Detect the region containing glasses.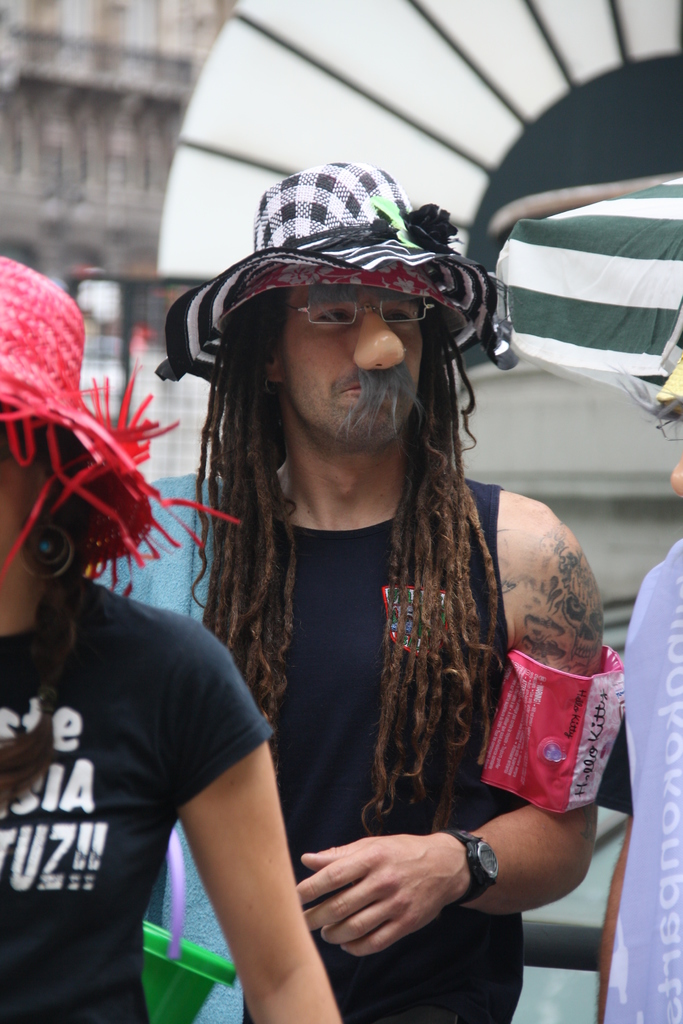
(left=655, top=398, right=682, bottom=442).
